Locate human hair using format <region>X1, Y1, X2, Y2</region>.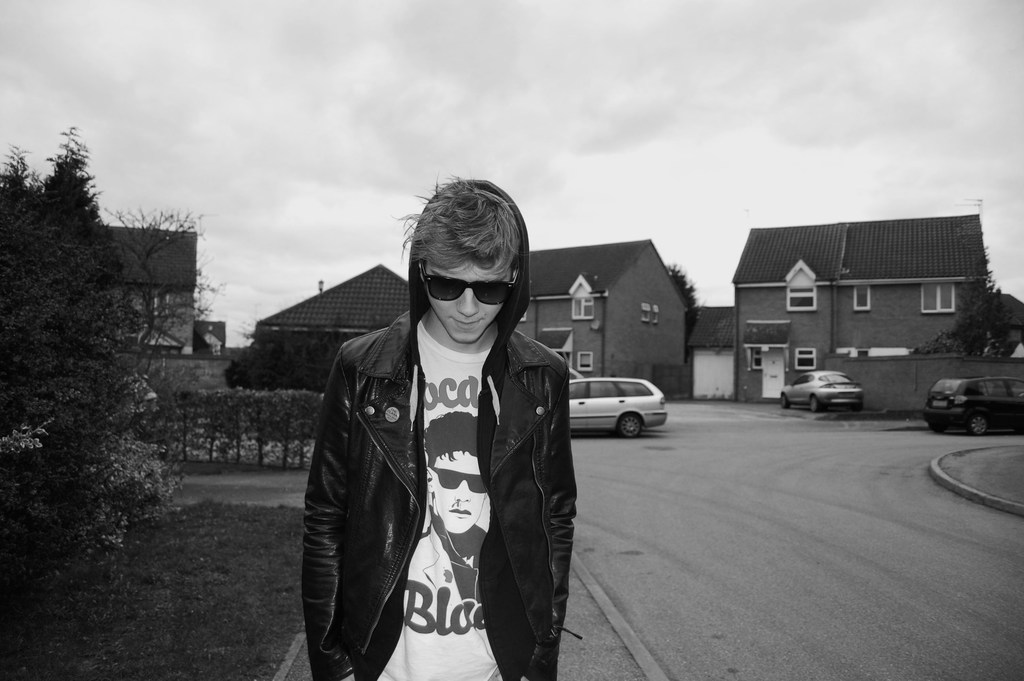
<region>390, 174, 524, 280</region>.
